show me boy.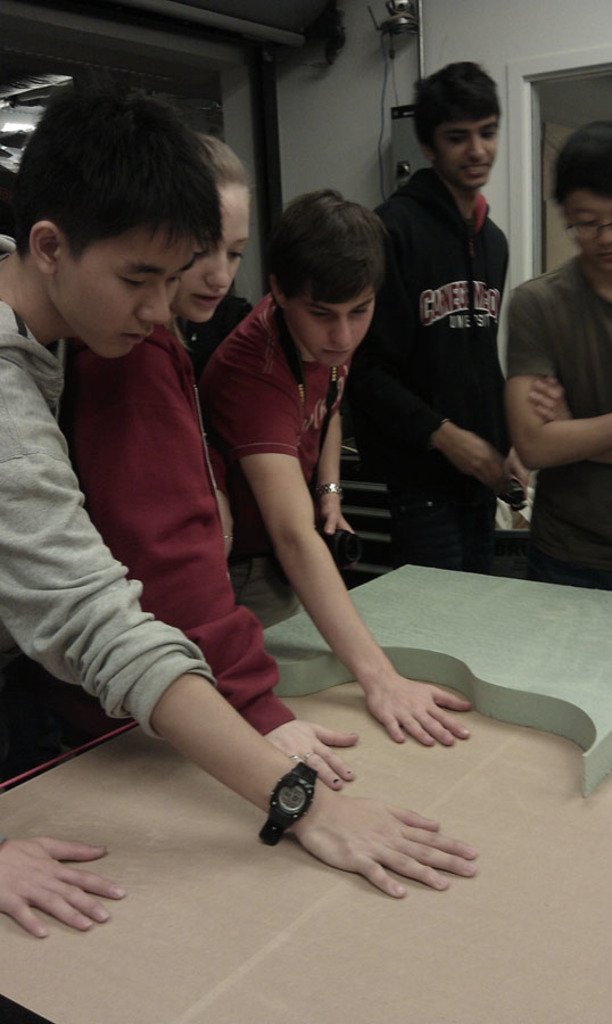
boy is here: x1=0 y1=69 x2=483 y2=910.
